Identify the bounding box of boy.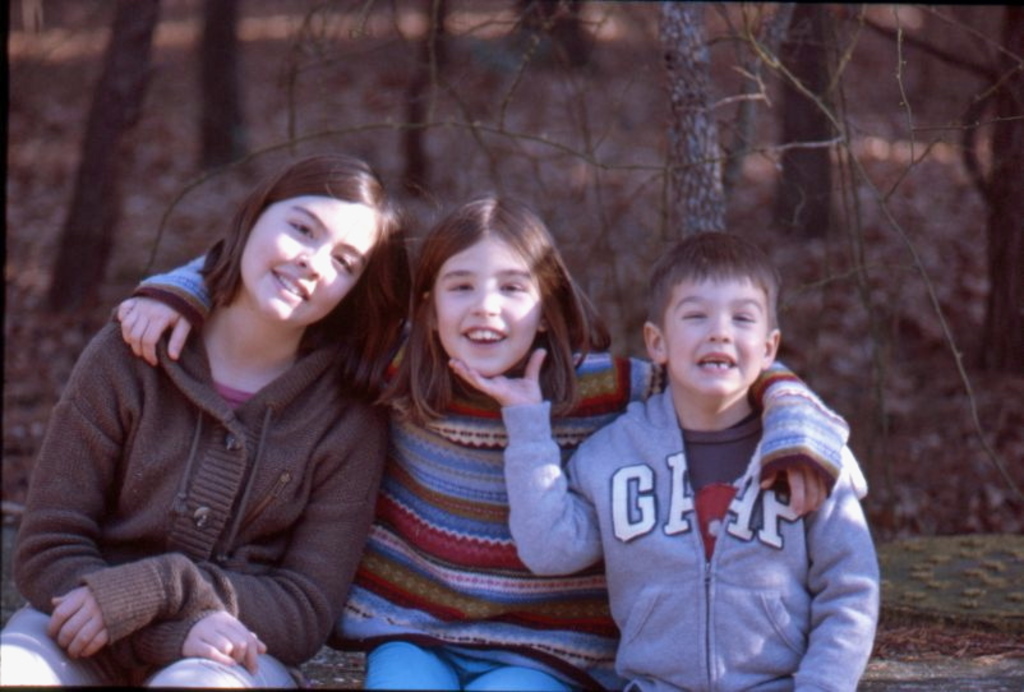
bbox=[444, 229, 891, 691].
